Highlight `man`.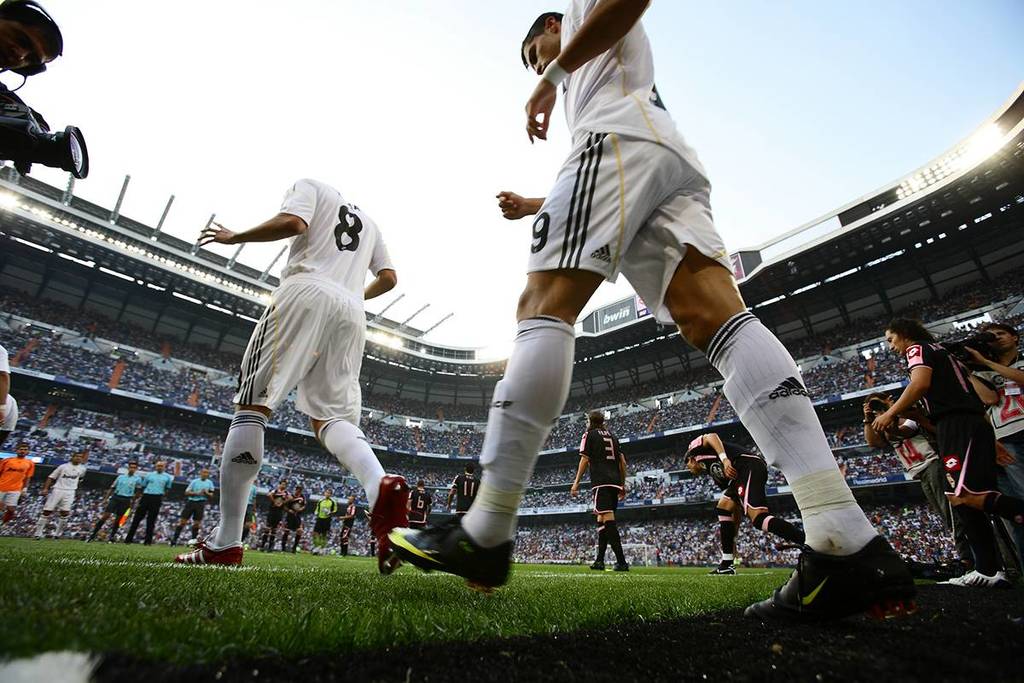
Highlighted region: (left=337, top=497, right=356, bottom=557).
